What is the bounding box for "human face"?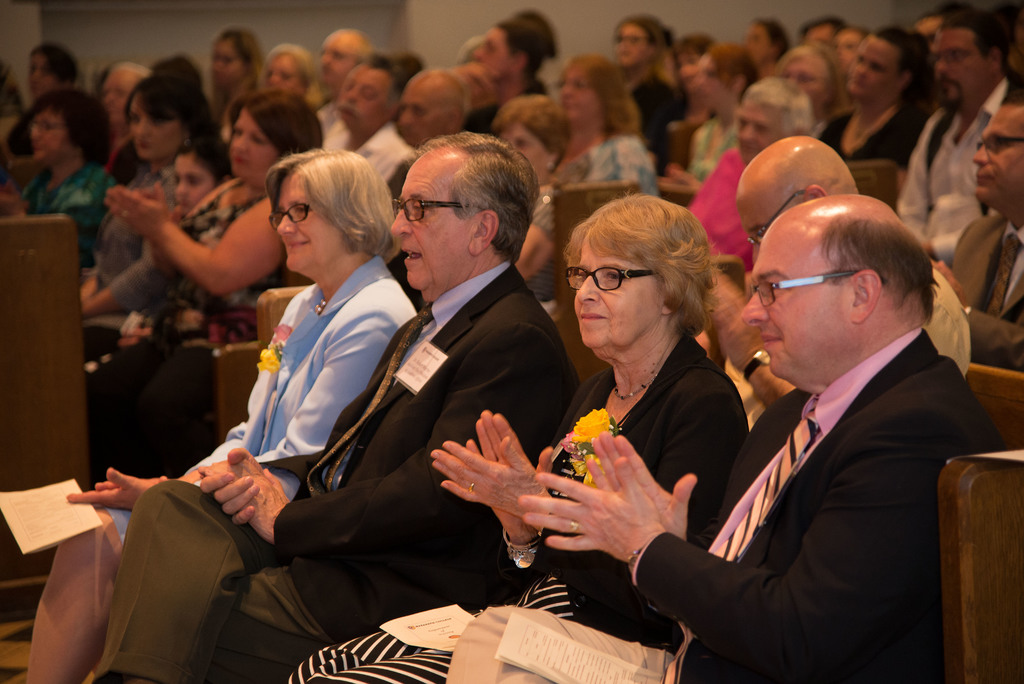
<box>326,63,399,133</box>.
